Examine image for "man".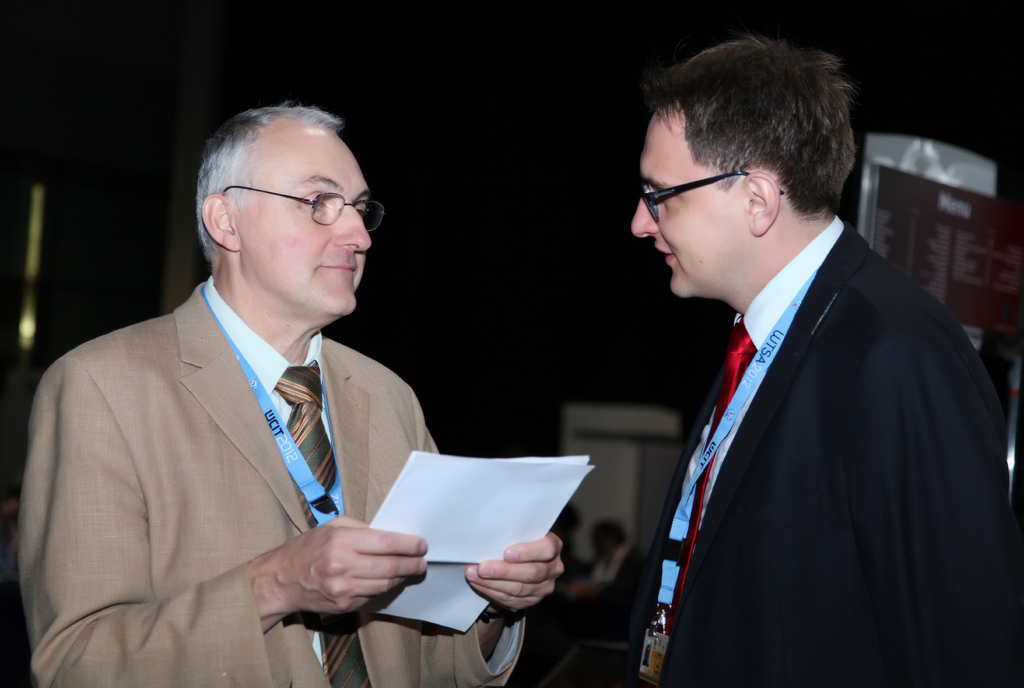
Examination result: (x1=628, y1=29, x2=1022, y2=687).
